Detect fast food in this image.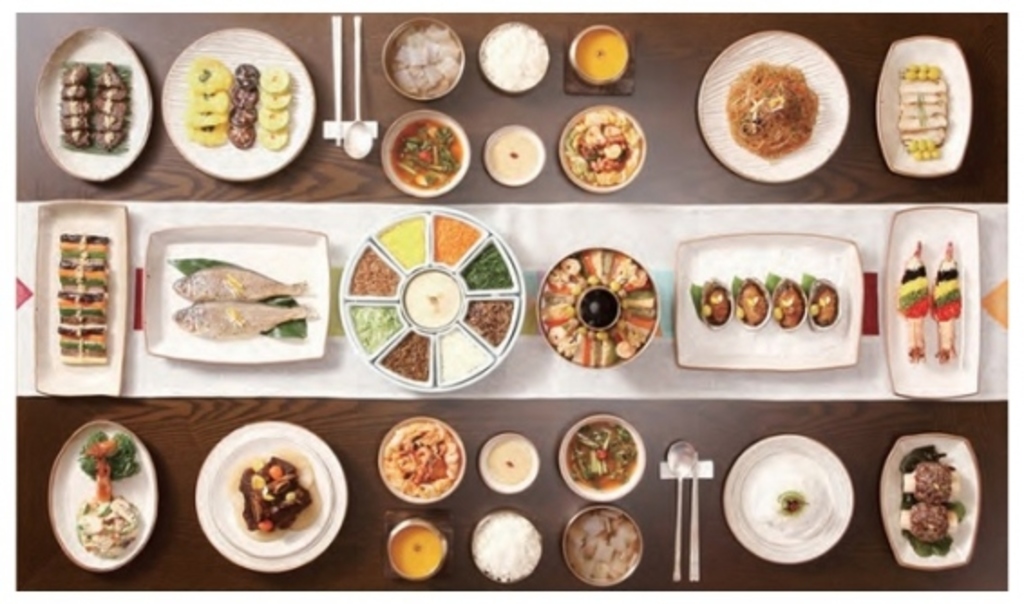
Detection: box=[168, 269, 326, 327].
